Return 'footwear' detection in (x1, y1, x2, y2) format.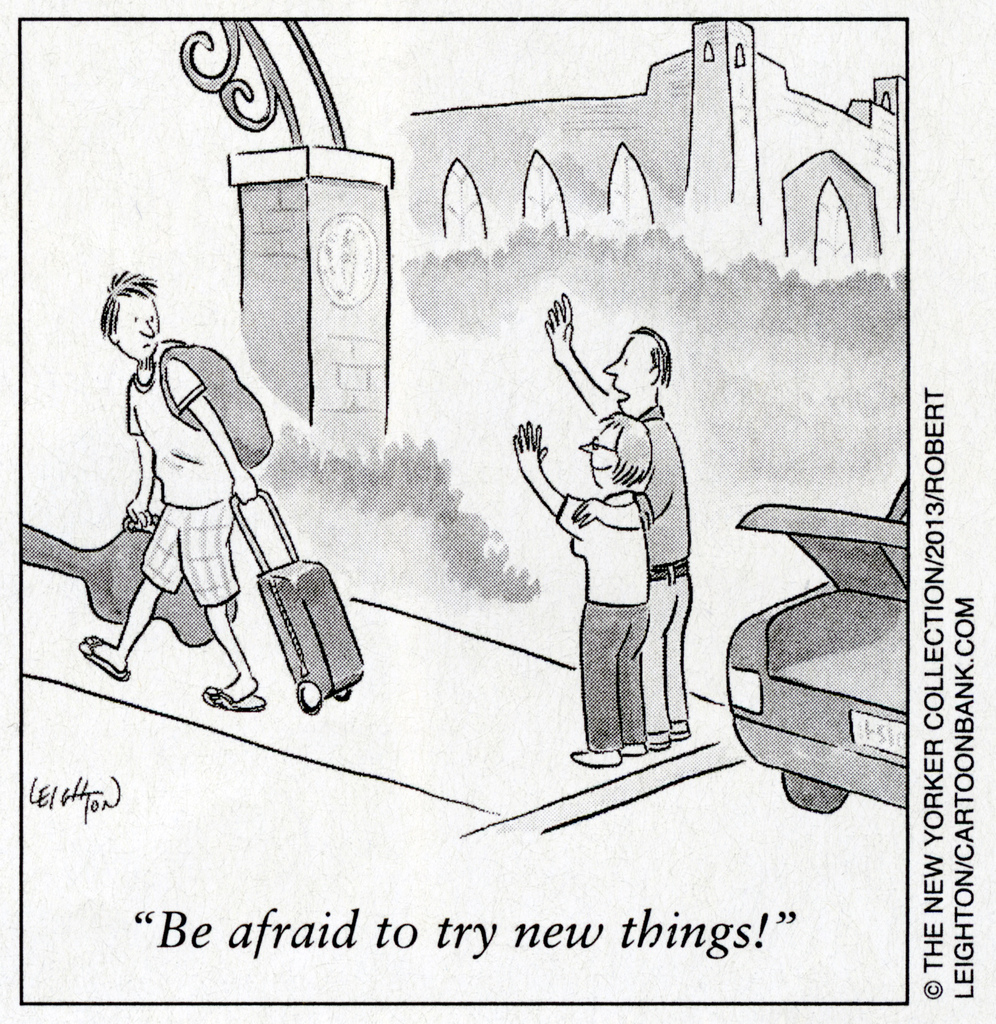
(672, 717, 693, 735).
